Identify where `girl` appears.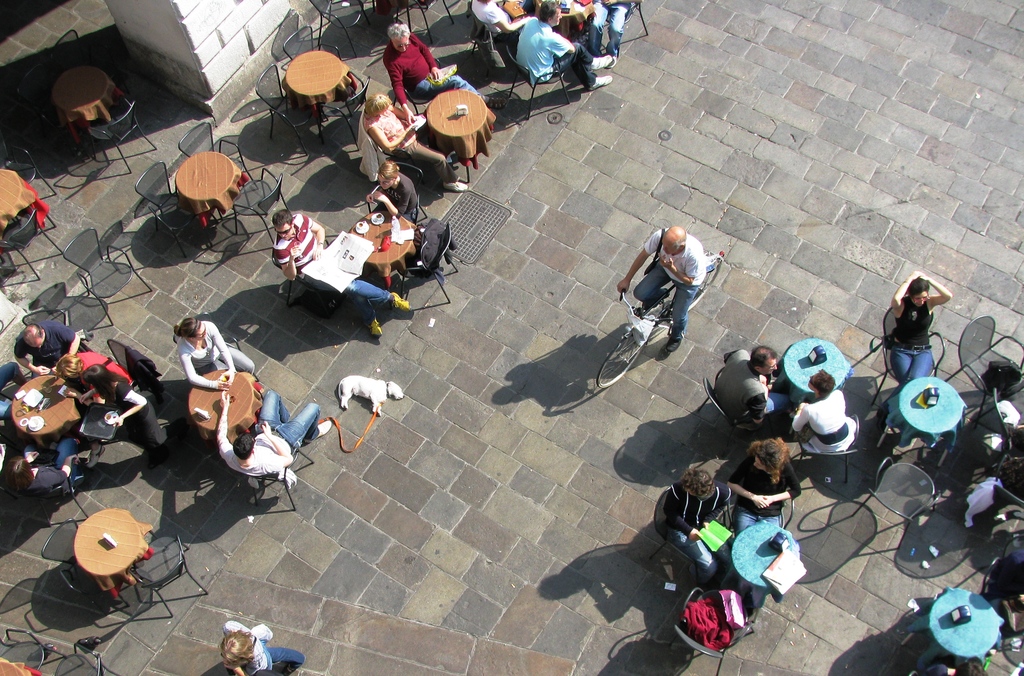
Appears at x1=727 y1=438 x2=801 y2=538.
